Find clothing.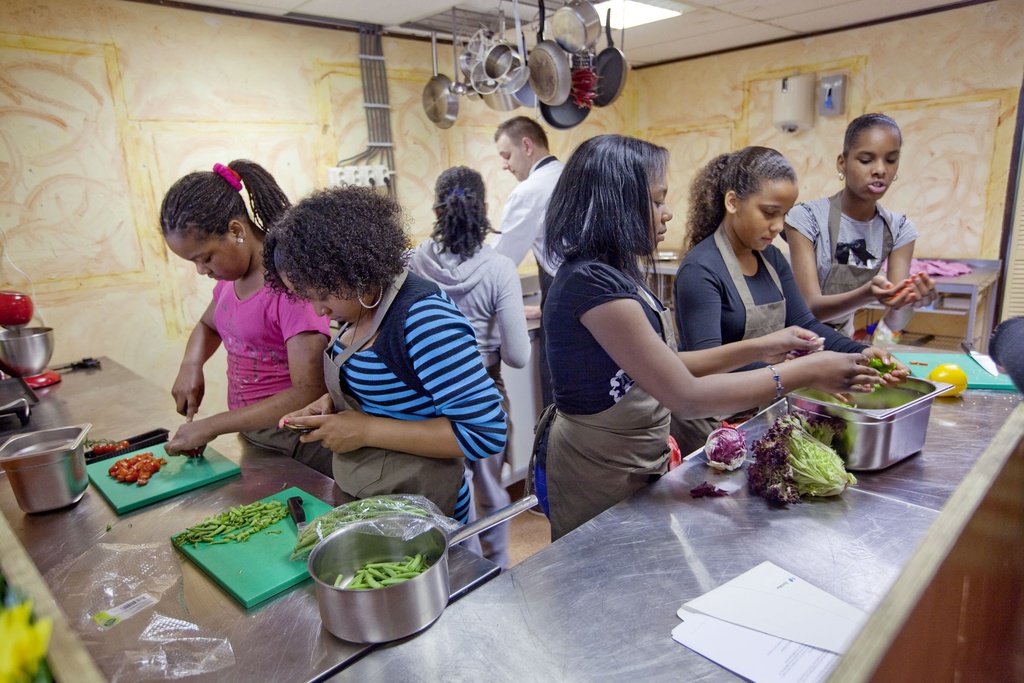
{"left": 320, "top": 255, "right": 518, "bottom": 572}.
